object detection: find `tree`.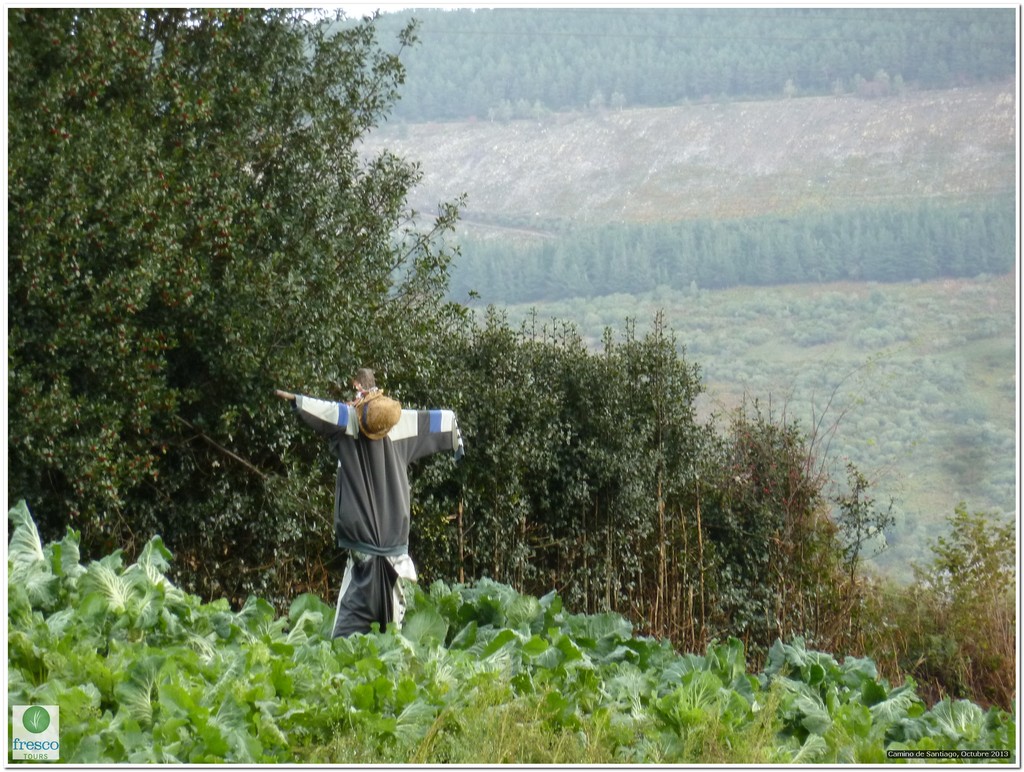
<bbox>901, 466, 1013, 701</bbox>.
